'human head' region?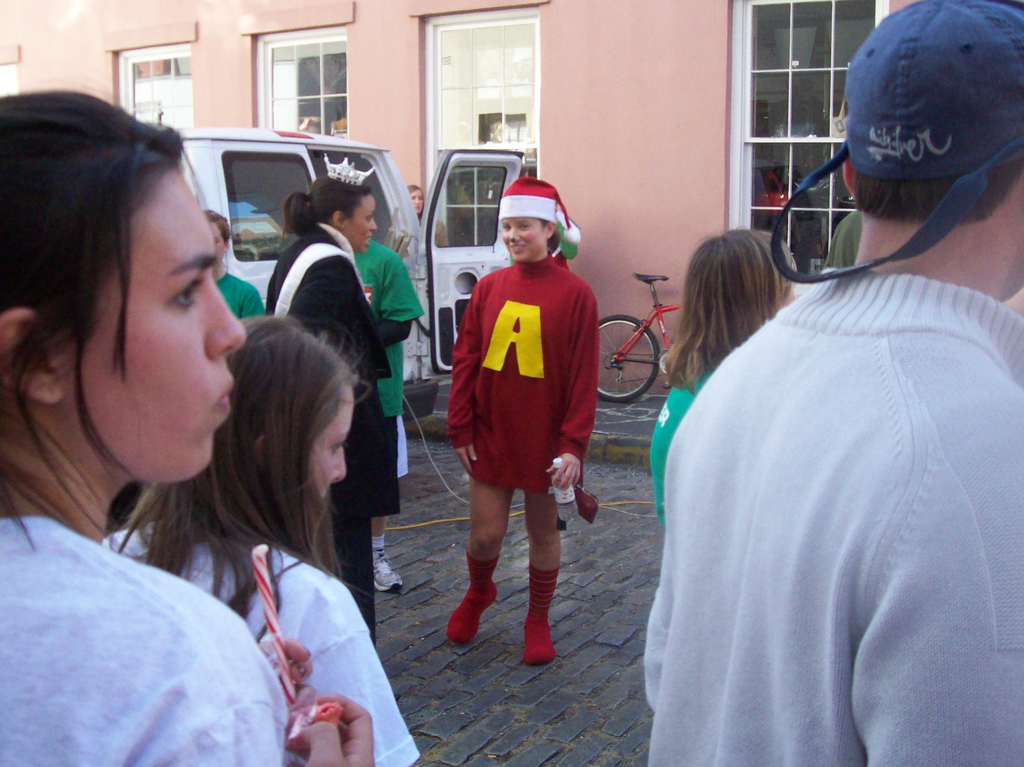
(left=3, top=90, right=243, bottom=506)
